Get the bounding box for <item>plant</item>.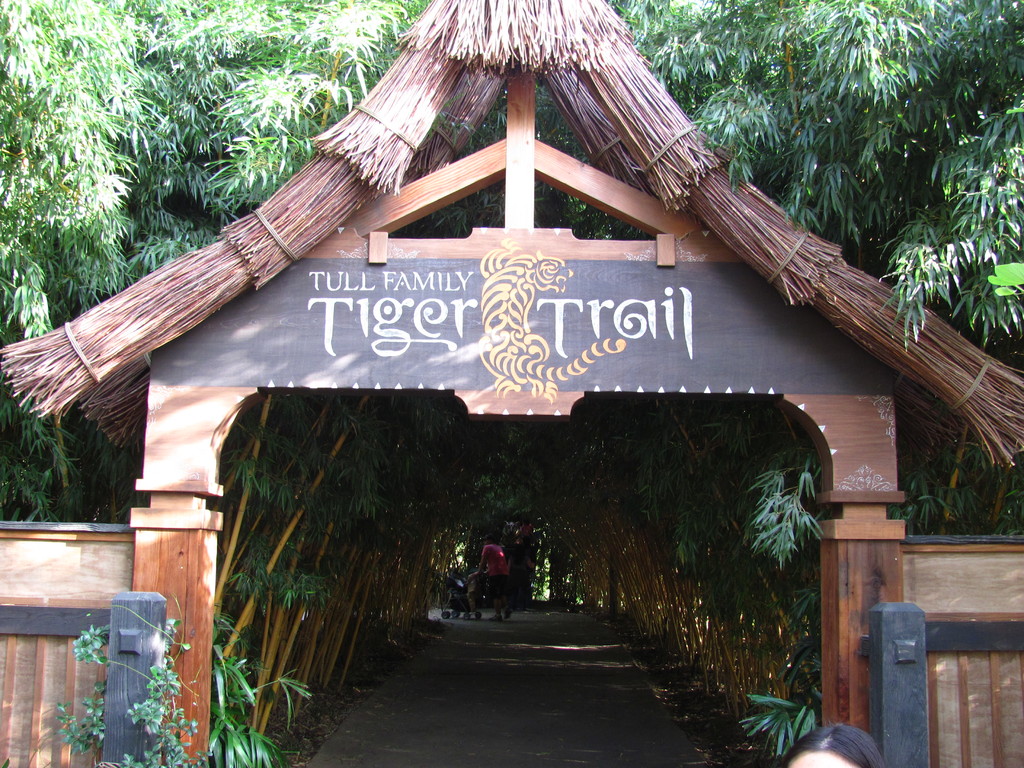
{"left": 733, "top": 680, "right": 818, "bottom": 767}.
